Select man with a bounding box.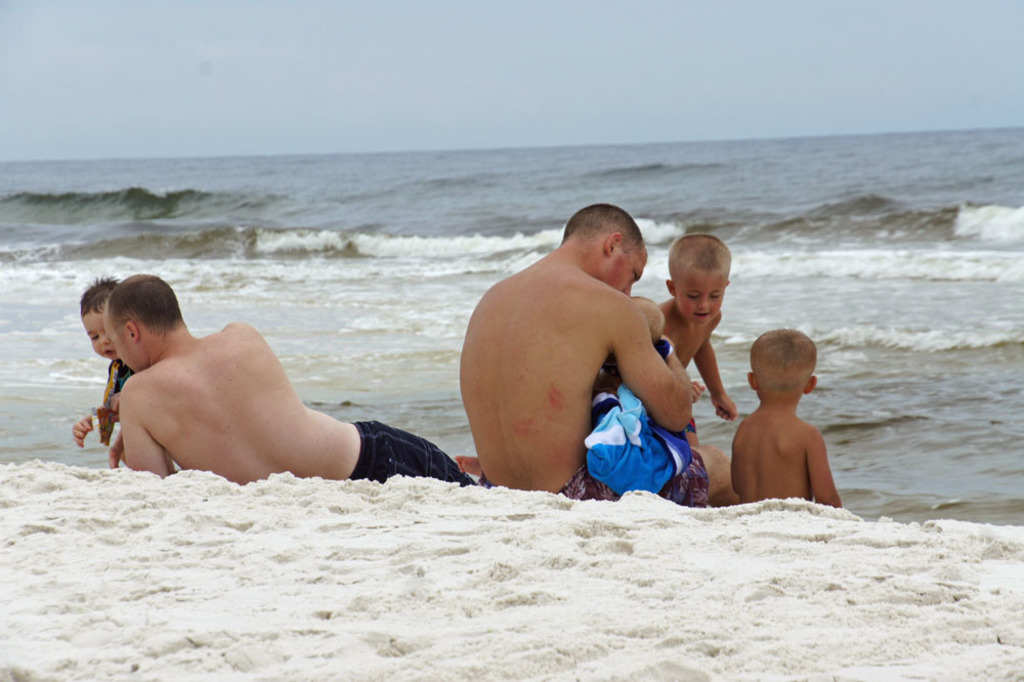
select_region(456, 196, 719, 503).
